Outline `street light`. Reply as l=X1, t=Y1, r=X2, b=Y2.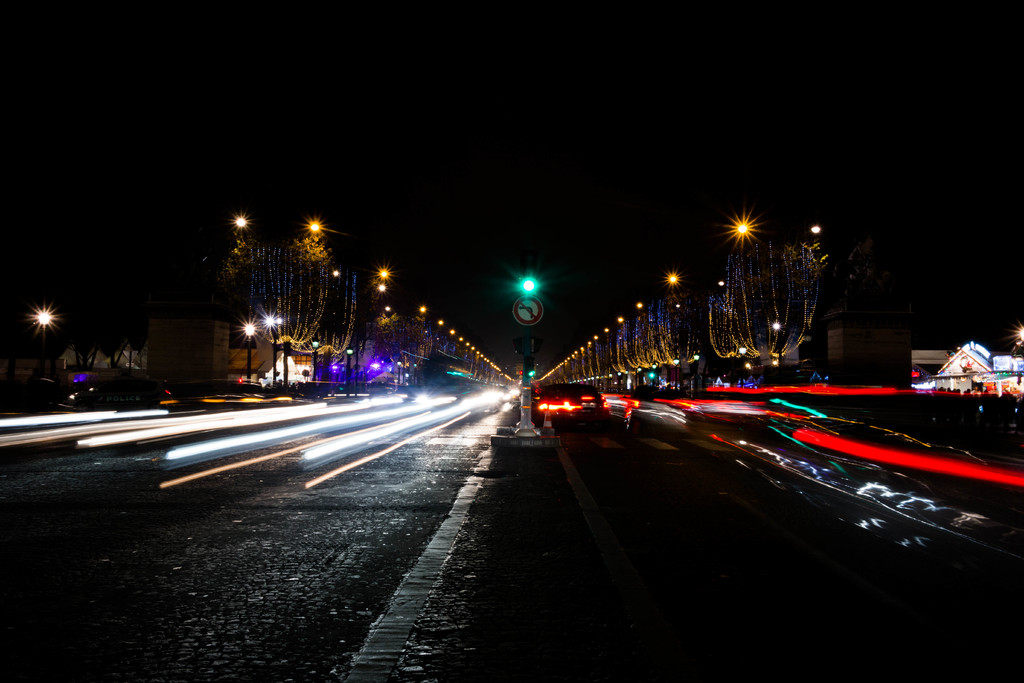
l=636, t=366, r=642, b=387.
